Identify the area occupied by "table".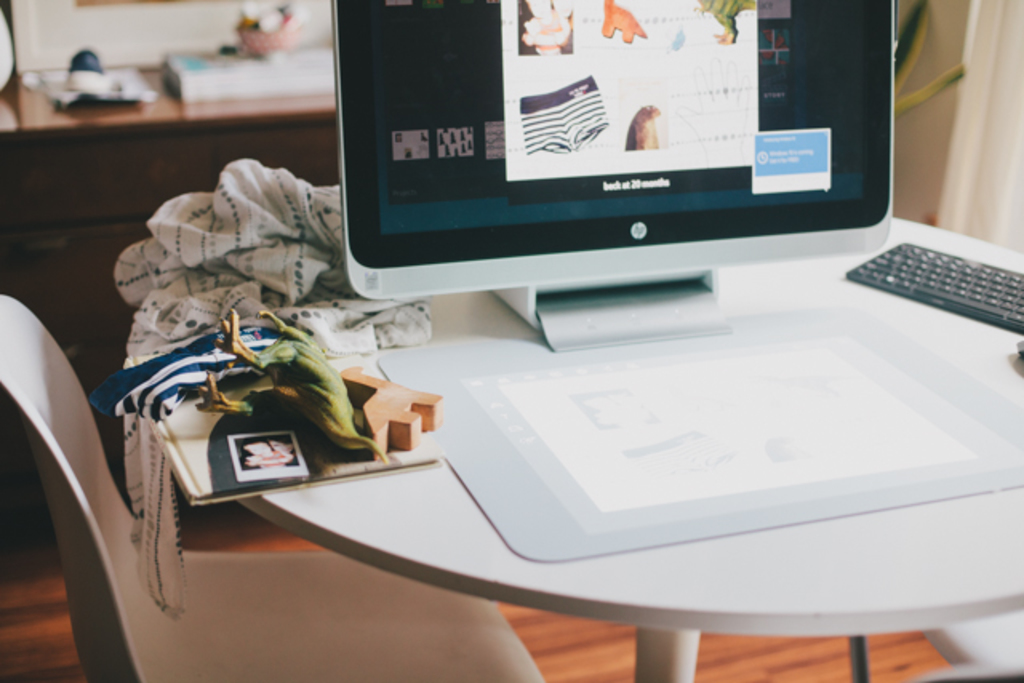
Area: [5,32,339,349].
